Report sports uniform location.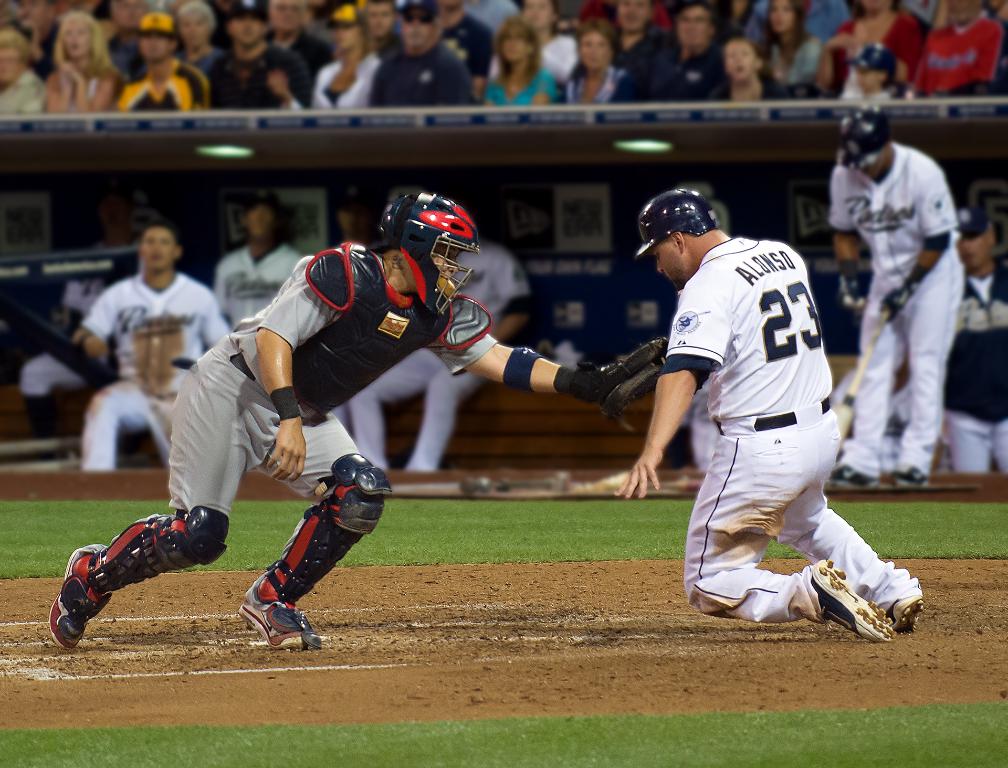
Report: <region>828, 106, 959, 486</region>.
